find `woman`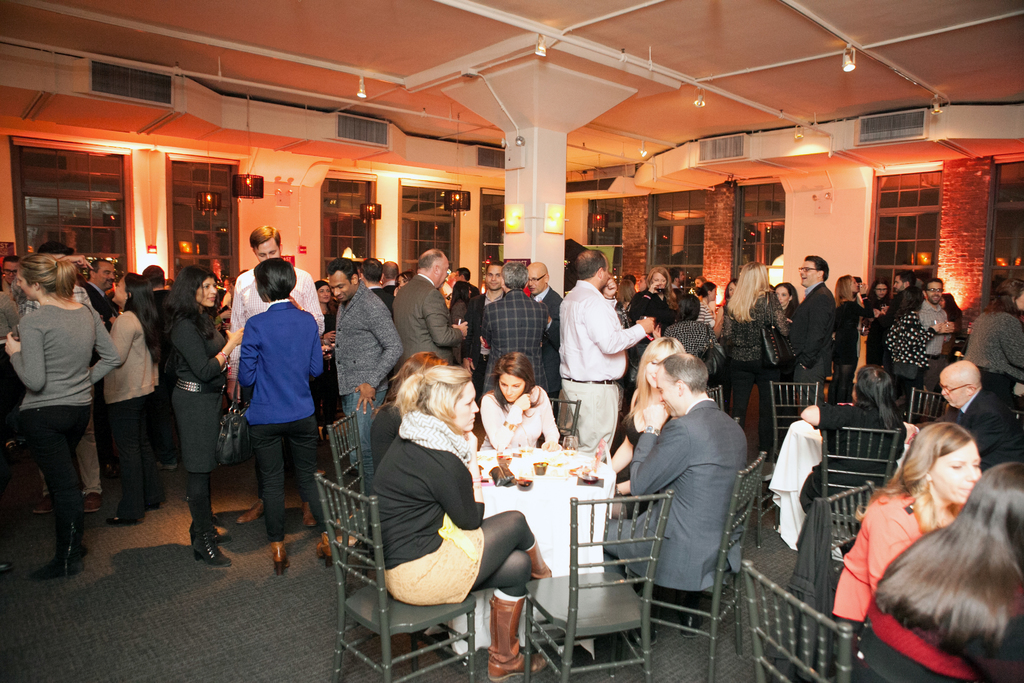
(694,274,708,287)
